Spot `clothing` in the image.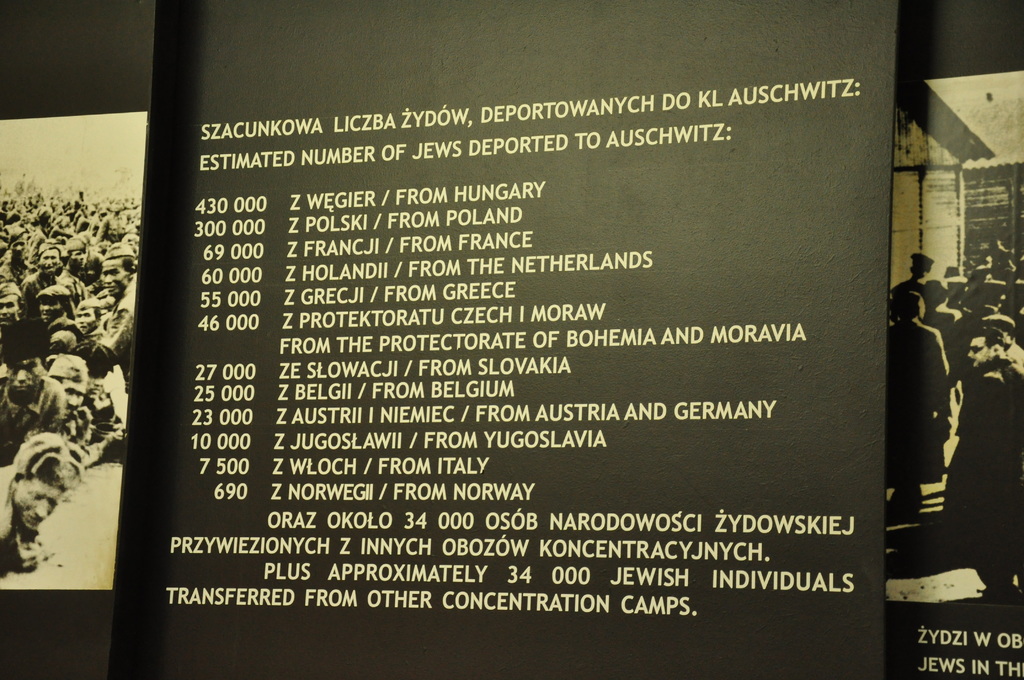
`clothing` found at bbox=(1, 393, 27, 451).
